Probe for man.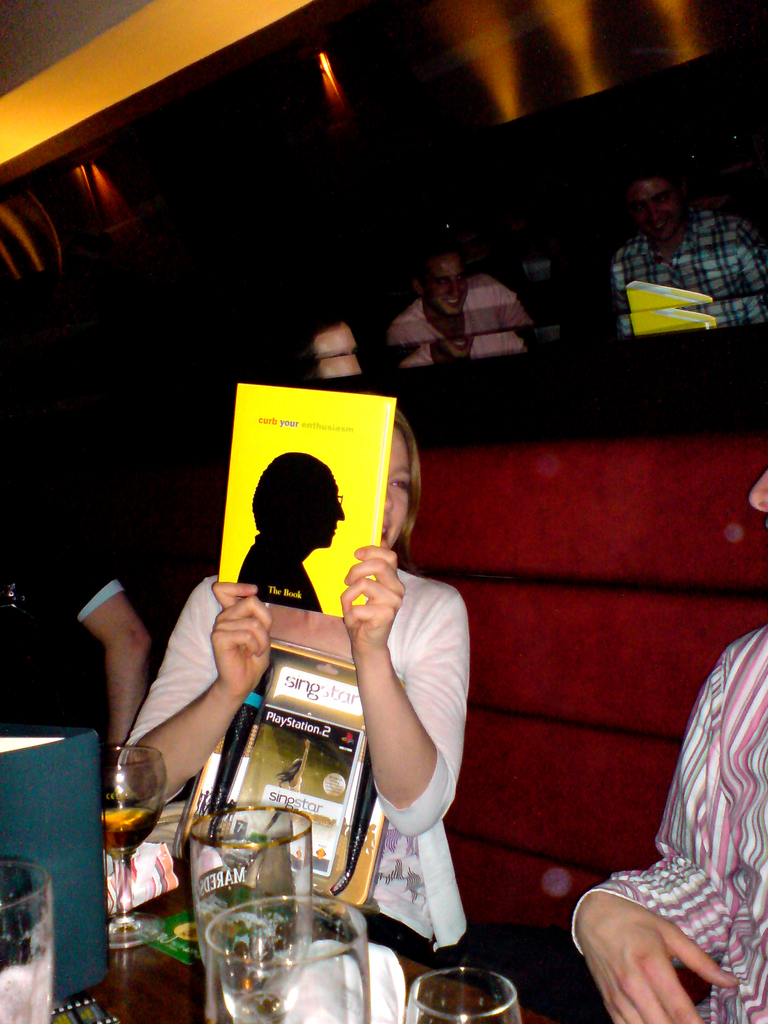
Probe result: box=[0, 479, 159, 787].
